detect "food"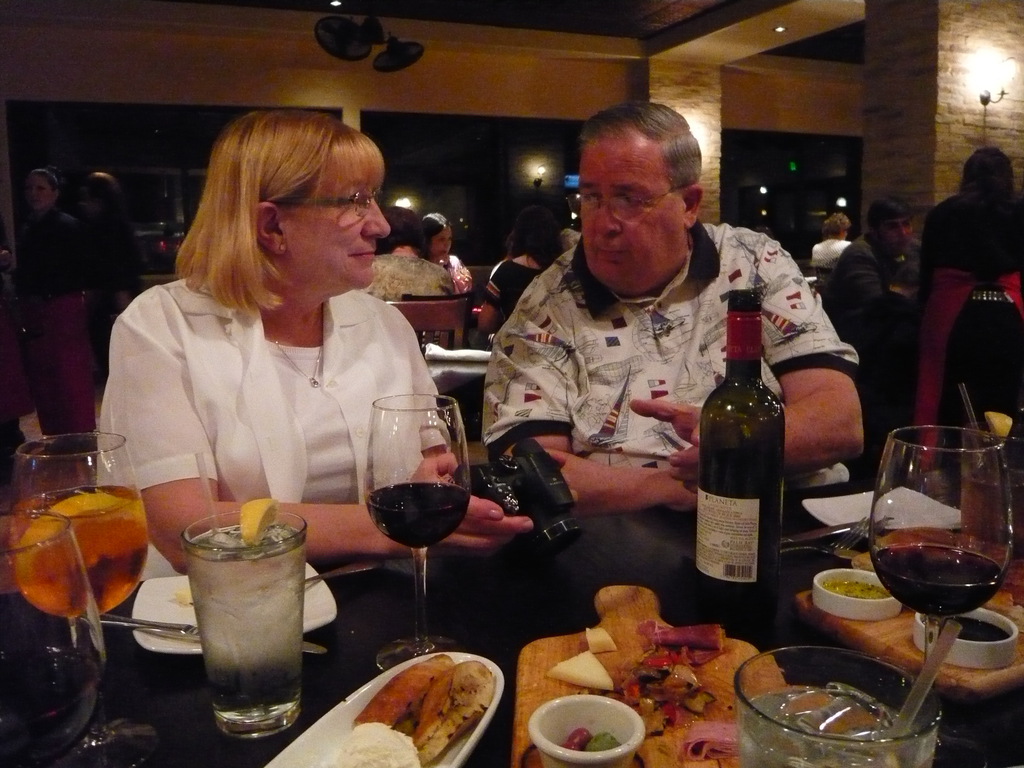
{"left": 169, "top": 586, "right": 194, "bottom": 608}
